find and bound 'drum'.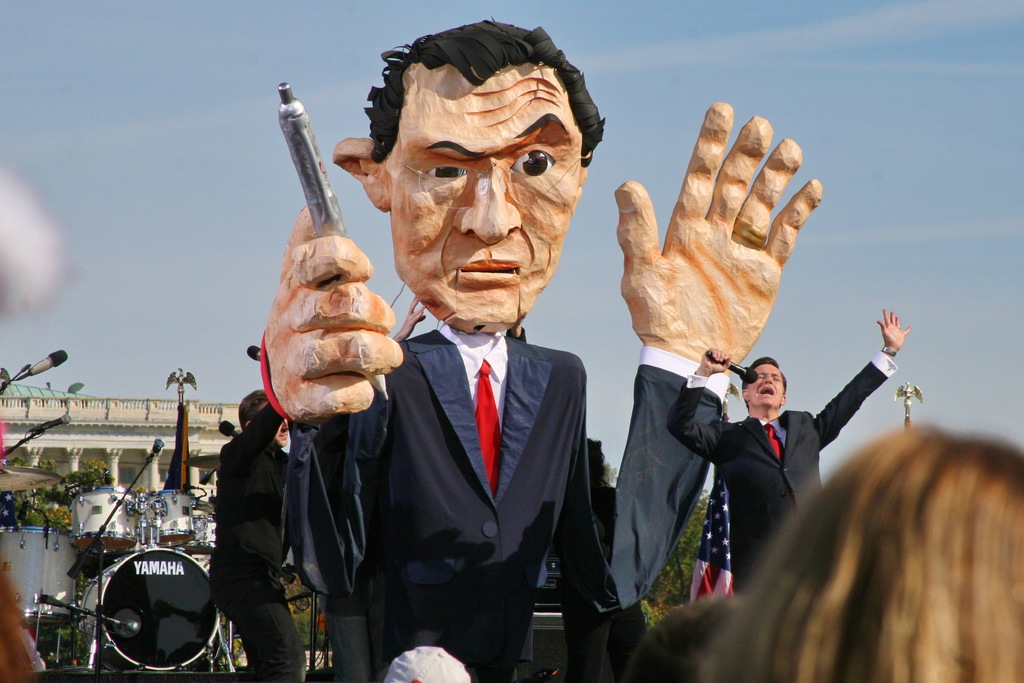
Bound: <region>81, 549, 221, 671</region>.
